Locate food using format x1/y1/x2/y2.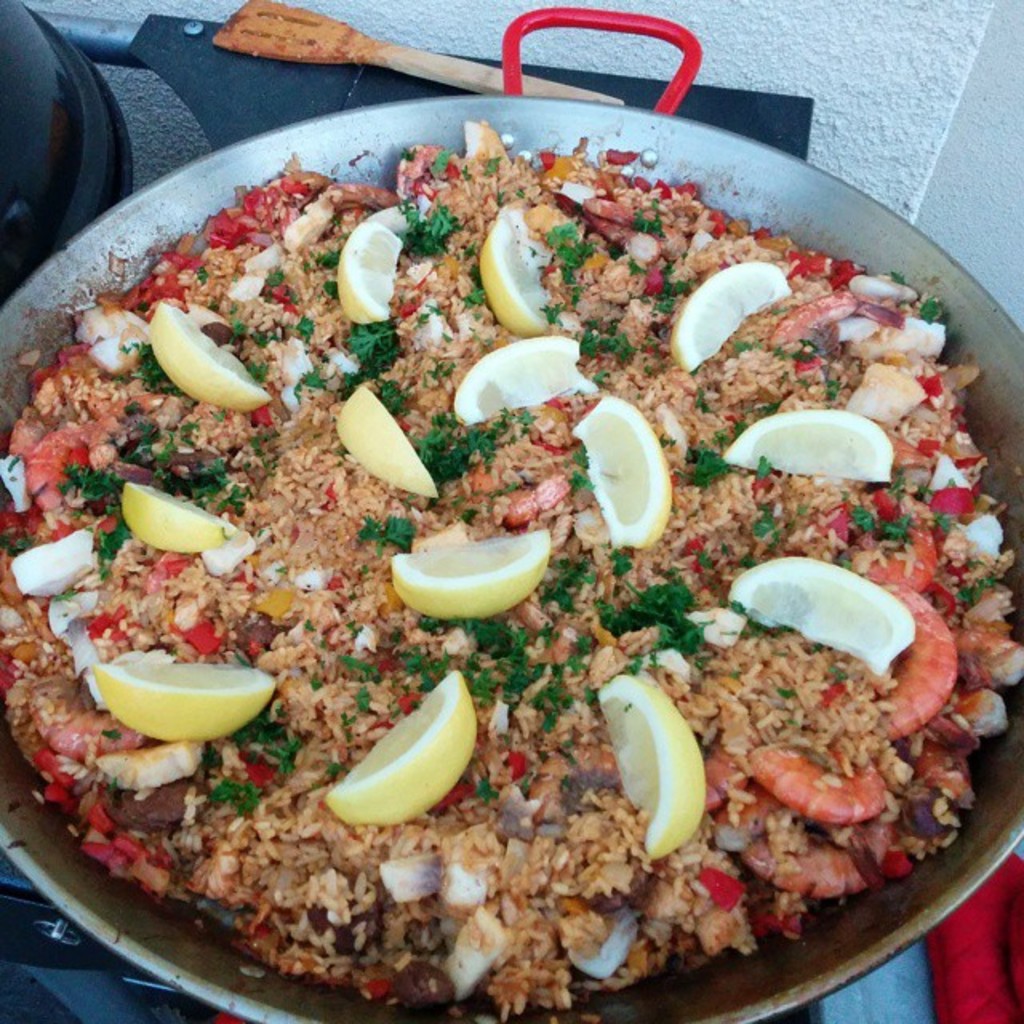
742/550/907/675.
